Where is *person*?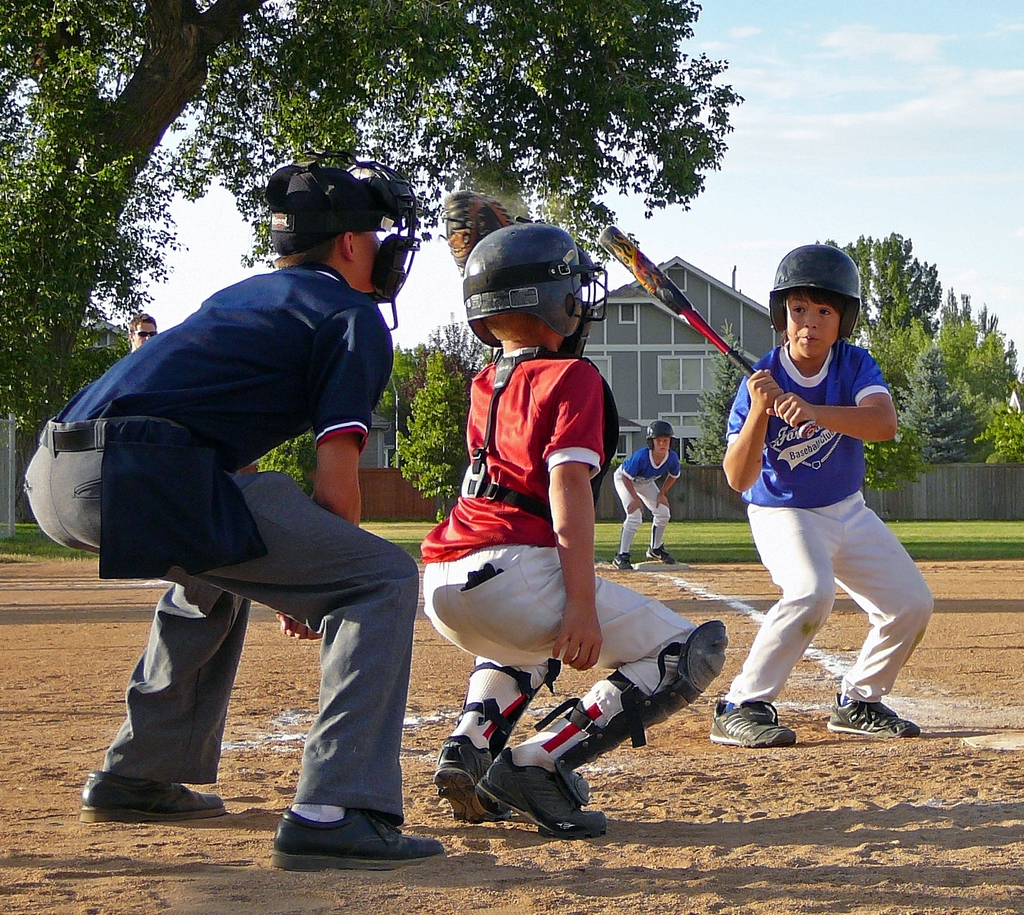
414/220/726/830.
